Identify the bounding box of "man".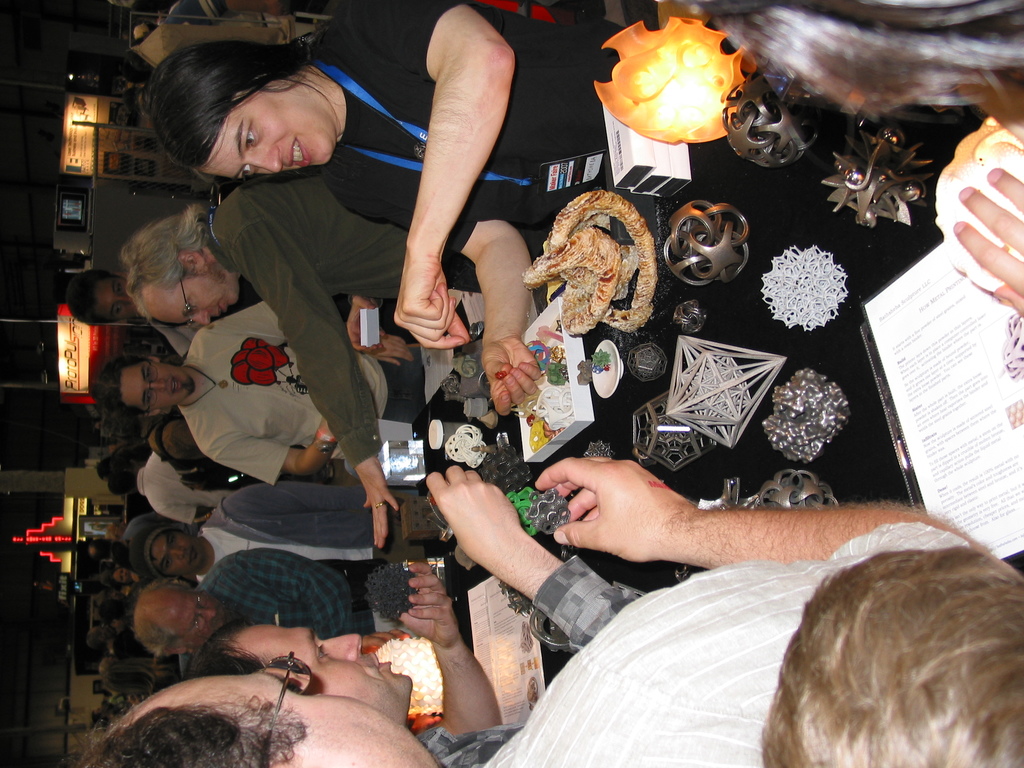
locate(56, 453, 988, 767).
